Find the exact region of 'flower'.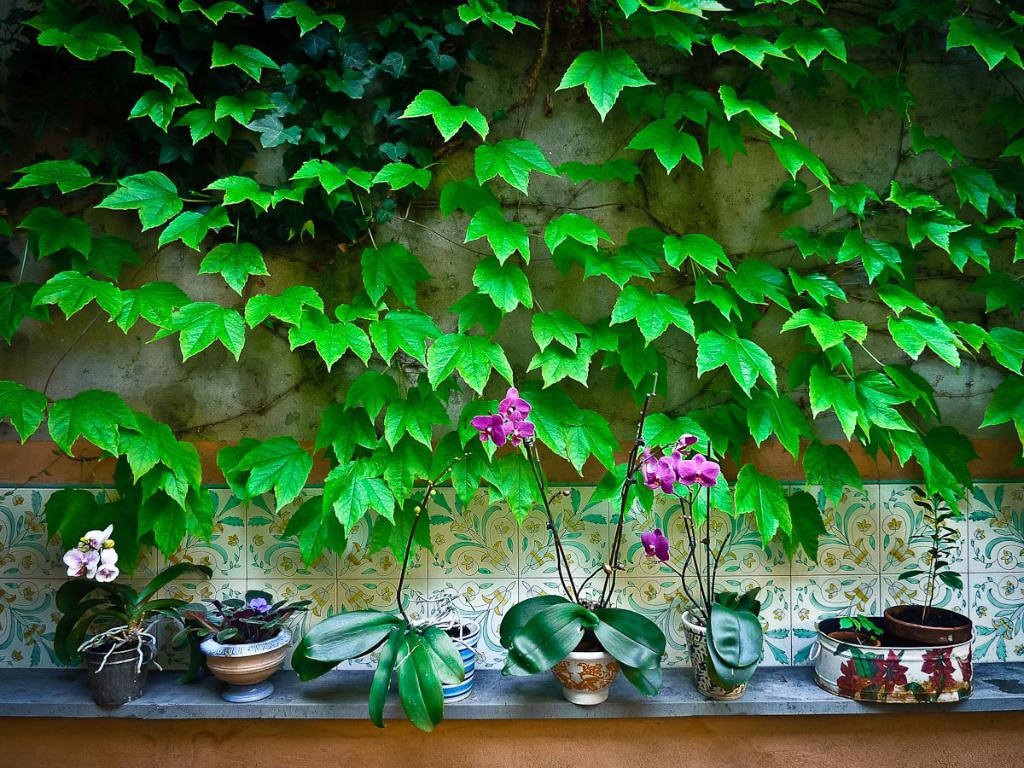
Exact region: [841,491,845,502].
